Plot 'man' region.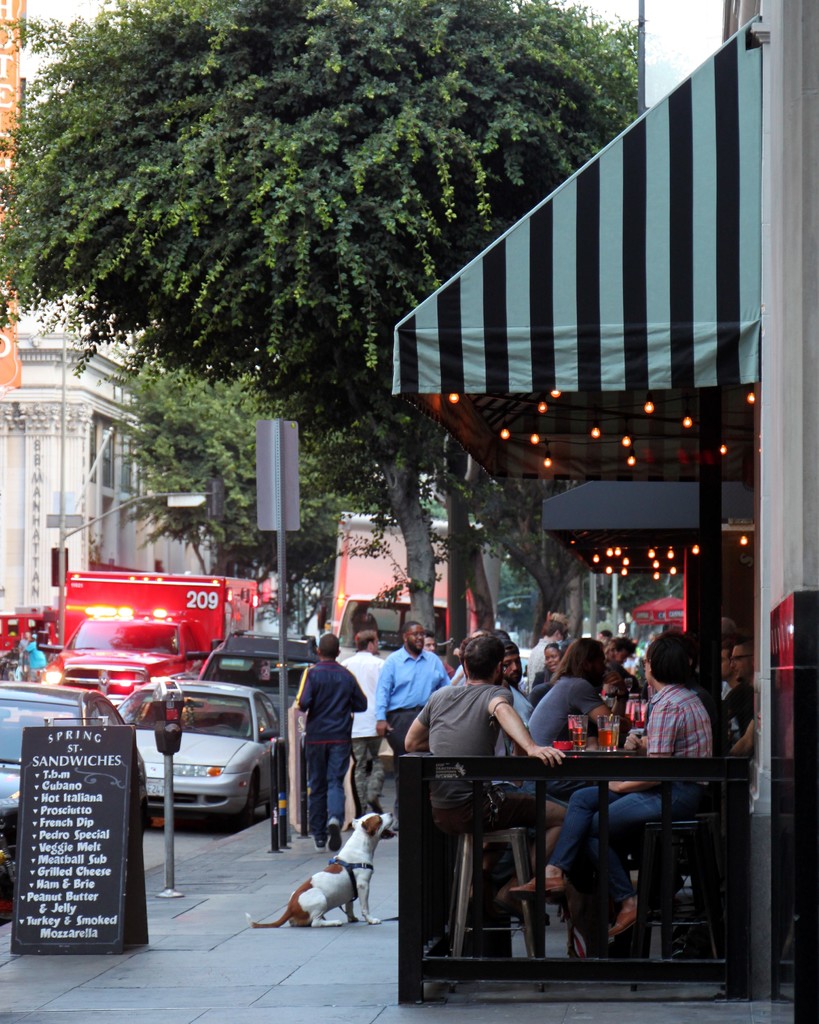
Plotted at {"x1": 502, "y1": 638, "x2": 533, "y2": 794}.
